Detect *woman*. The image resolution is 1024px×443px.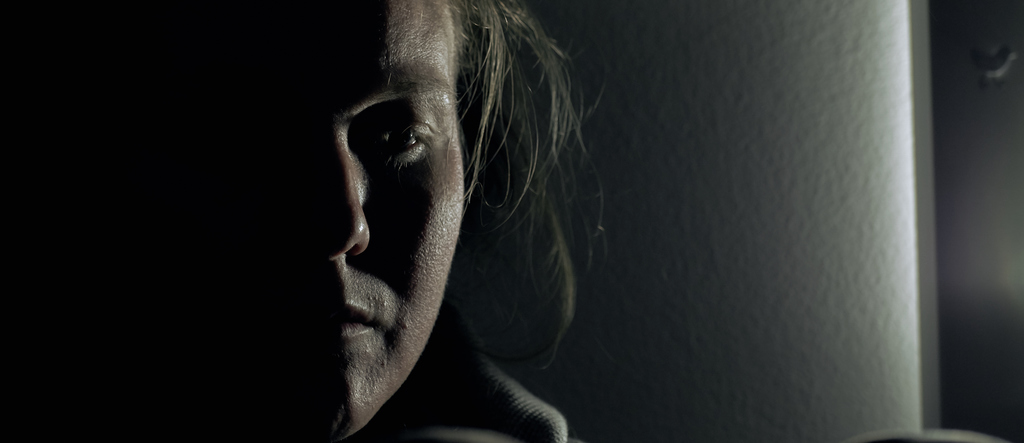
[289, 0, 610, 442].
